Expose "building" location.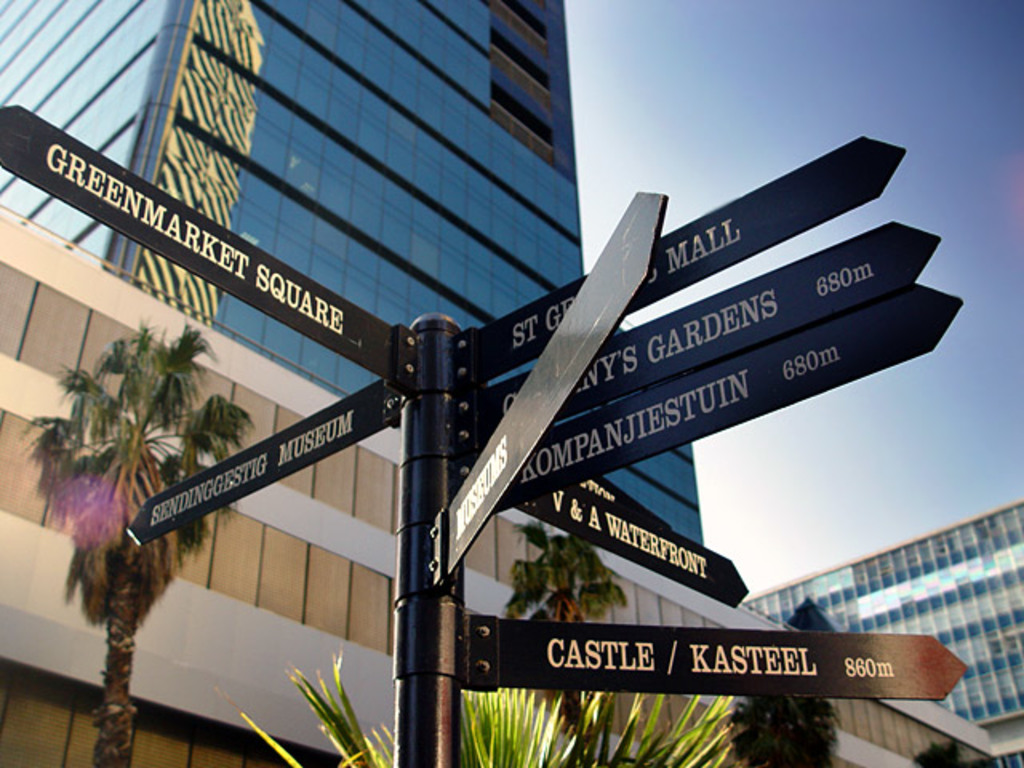
Exposed at left=742, top=496, right=1022, bottom=766.
